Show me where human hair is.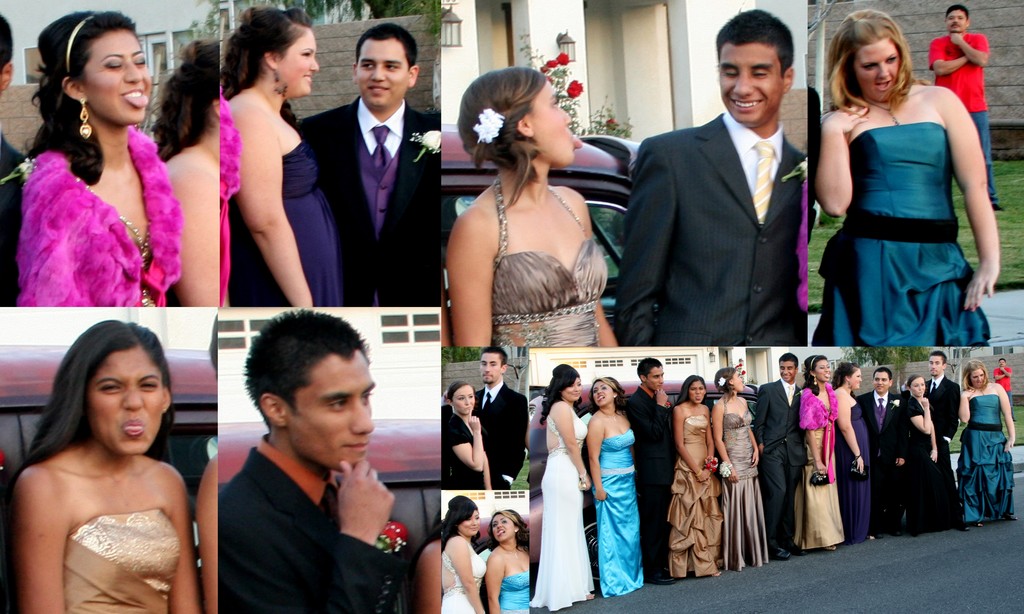
human hair is at 674 377 712 409.
